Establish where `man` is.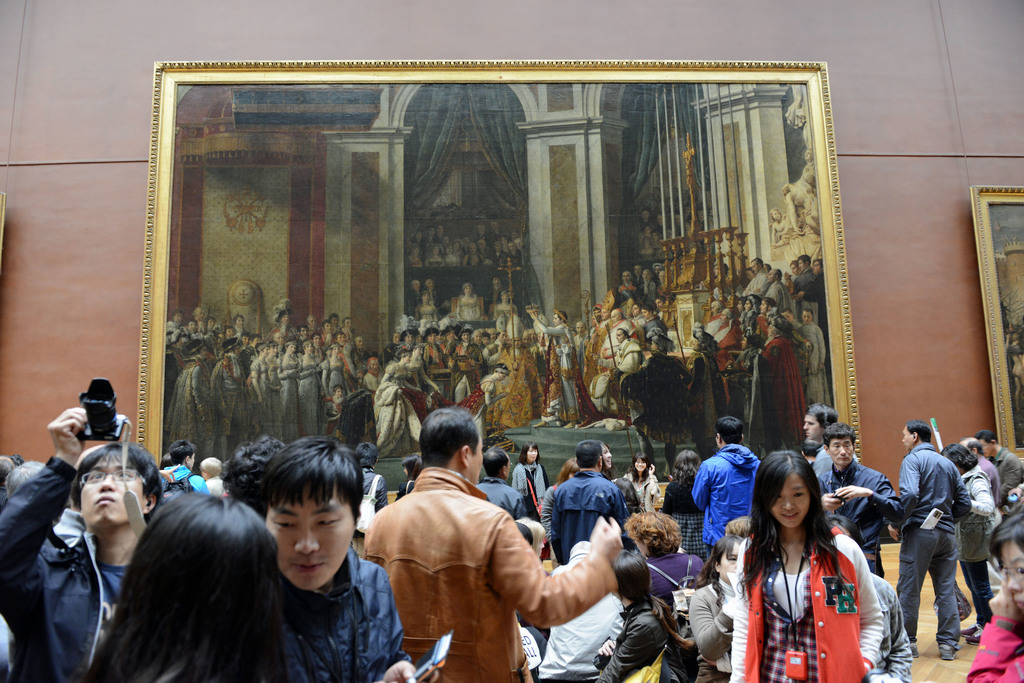
Established at (x1=0, y1=408, x2=166, y2=682).
